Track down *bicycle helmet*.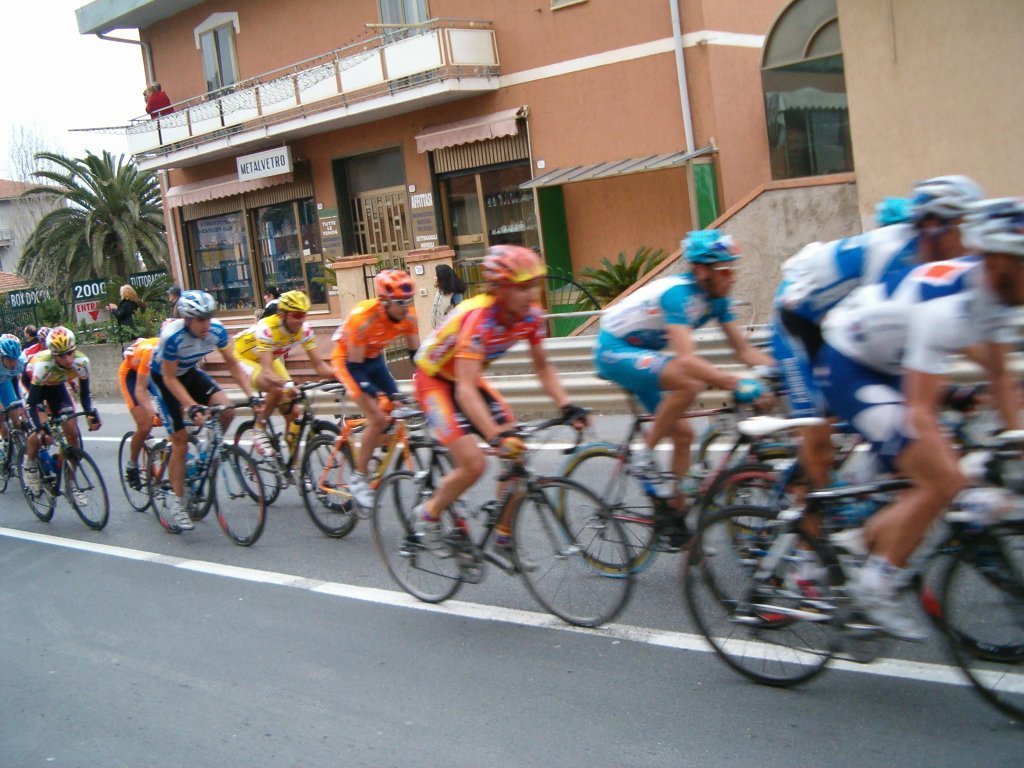
Tracked to region(959, 196, 1023, 261).
